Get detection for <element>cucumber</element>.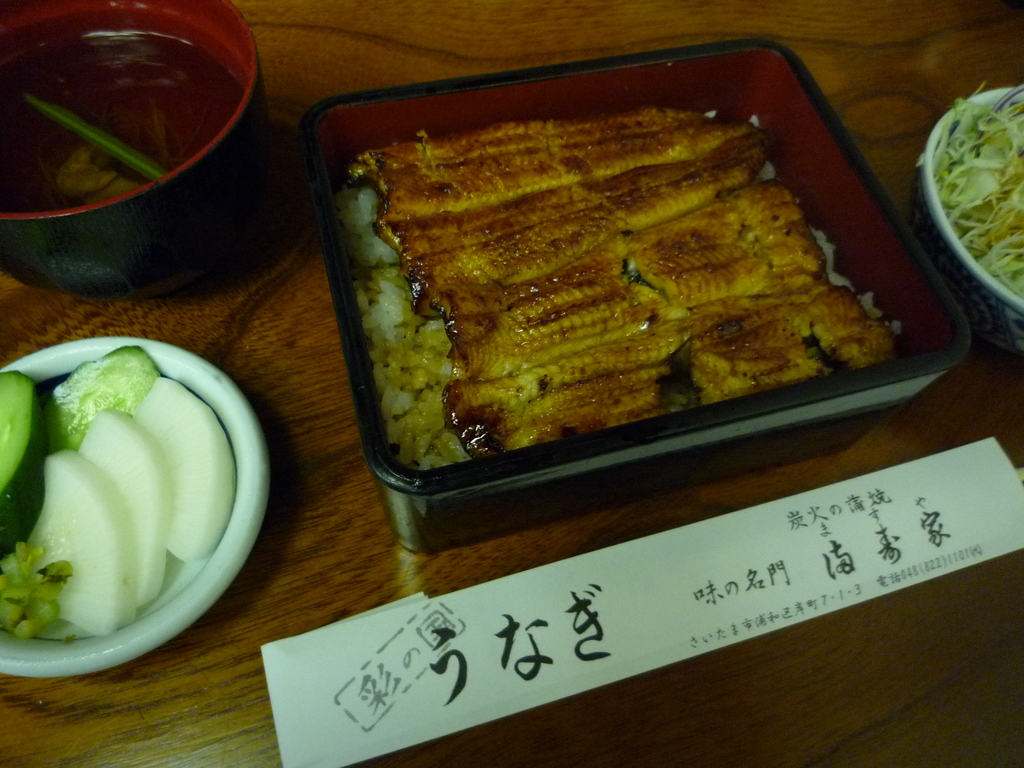
Detection: BBox(24, 346, 273, 650).
